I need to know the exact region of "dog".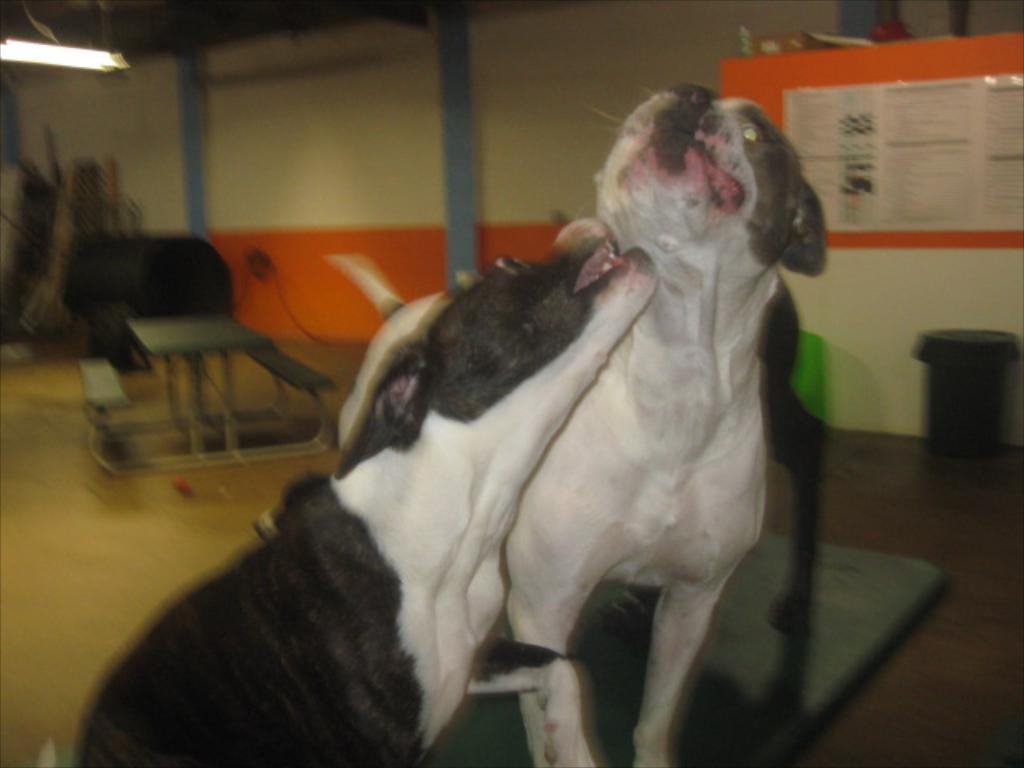
Region: crop(35, 213, 662, 766).
